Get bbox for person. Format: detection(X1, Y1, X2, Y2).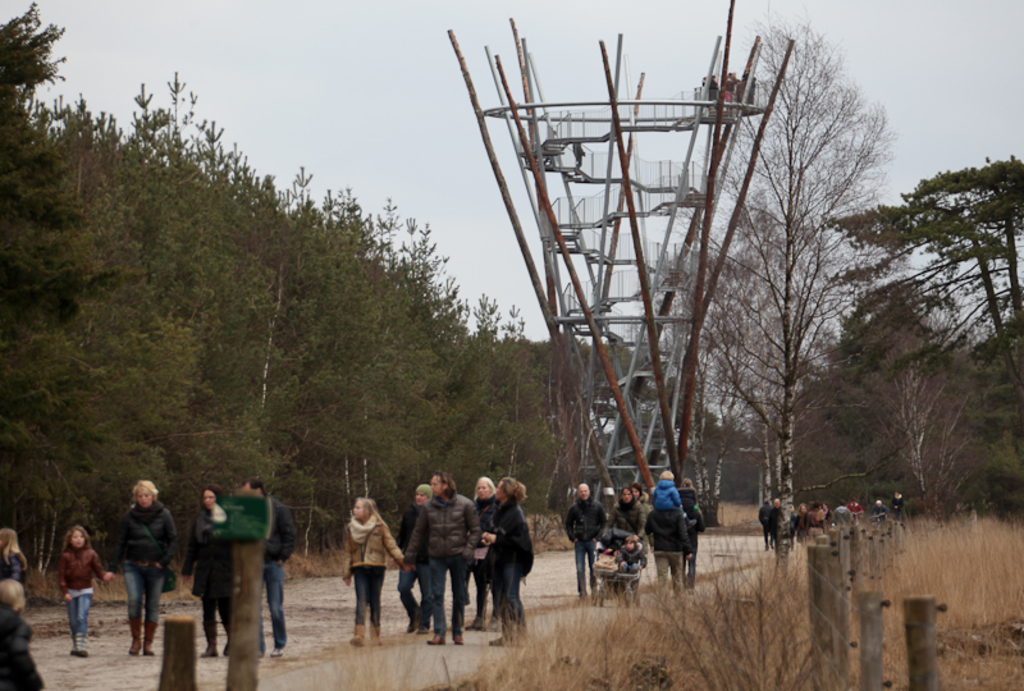
detection(390, 485, 430, 637).
